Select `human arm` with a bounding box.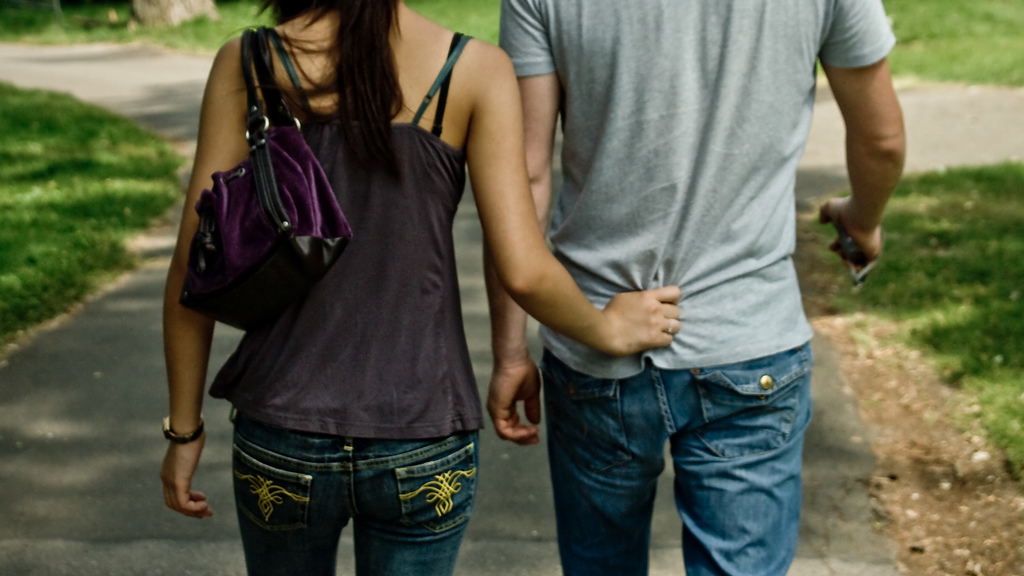
808:10:913:273.
